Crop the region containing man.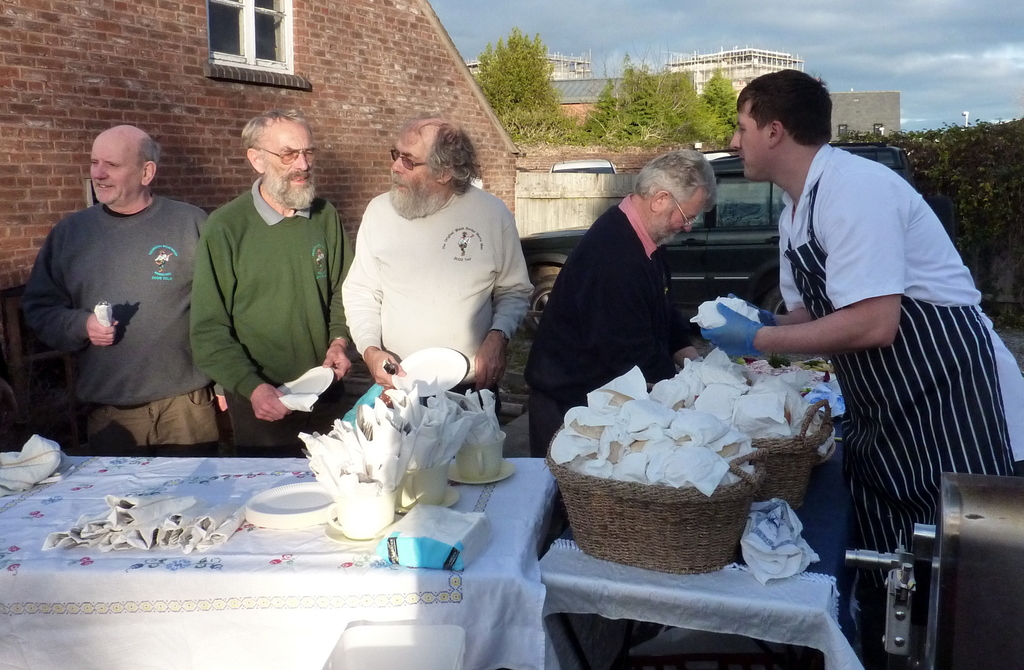
Crop region: (338, 117, 536, 425).
